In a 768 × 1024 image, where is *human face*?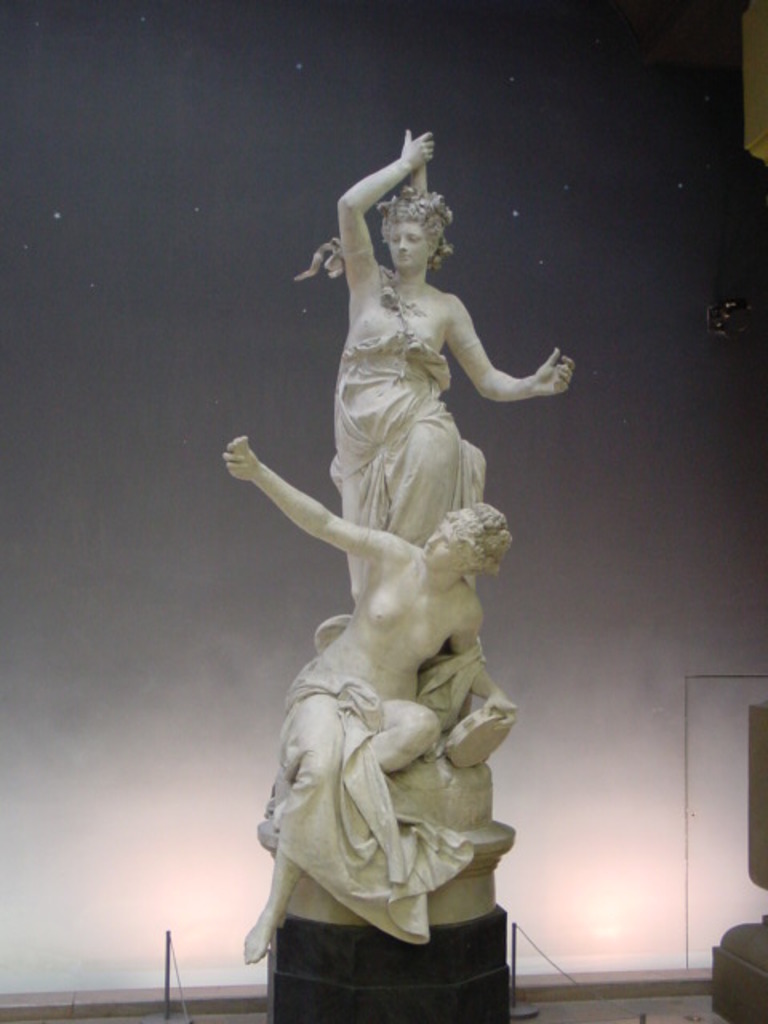
(422, 523, 469, 568).
